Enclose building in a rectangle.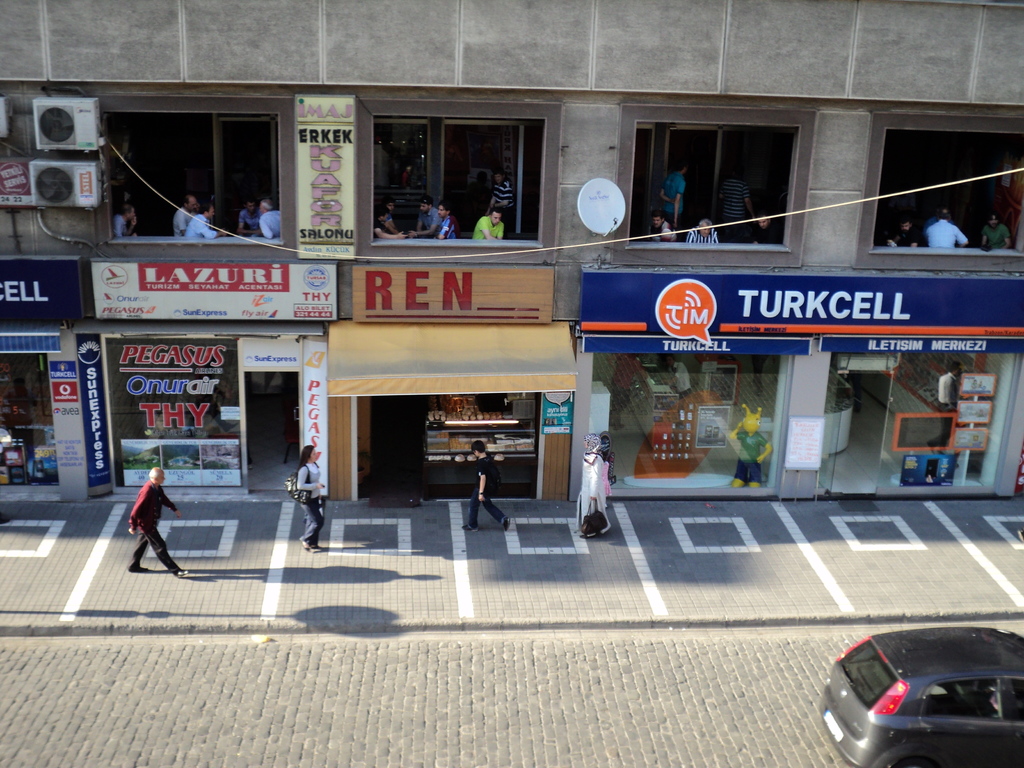
region(0, 0, 1023, 508).
